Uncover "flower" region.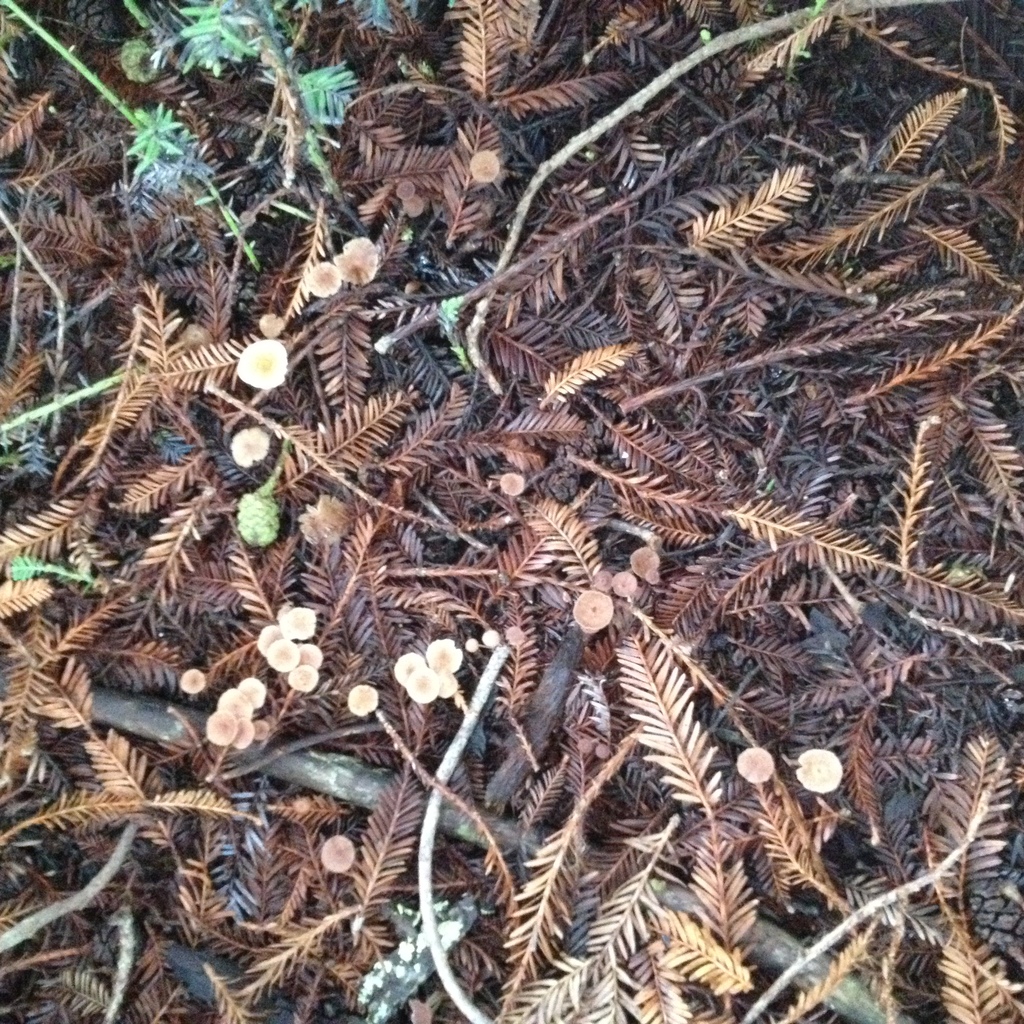
Uncovered: l=397, t=655, r=421, b=684.
